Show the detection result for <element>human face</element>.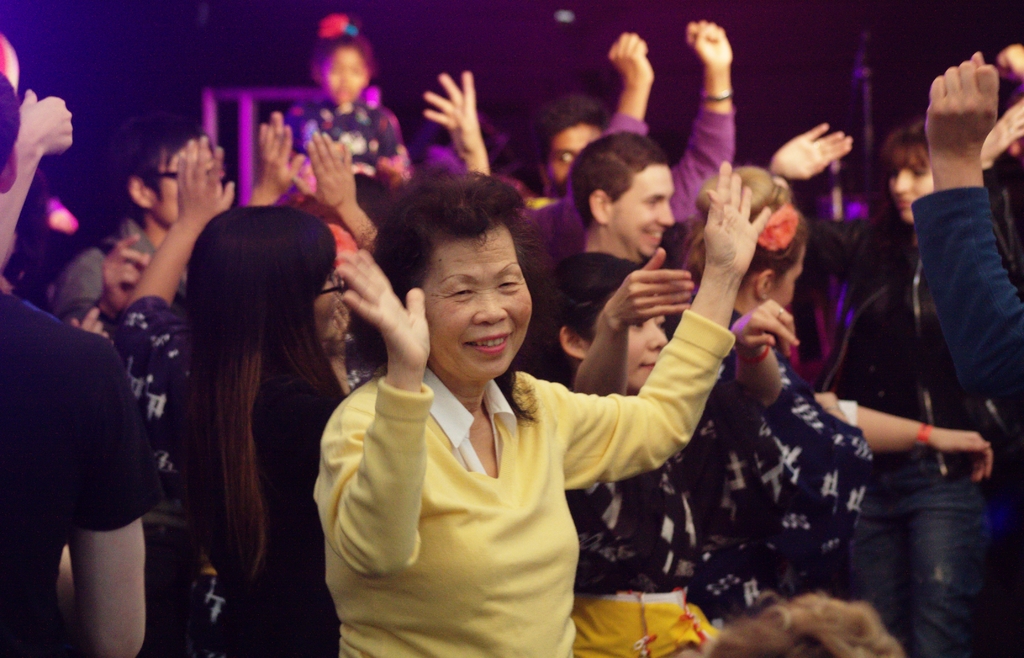
618,304,670,391.
